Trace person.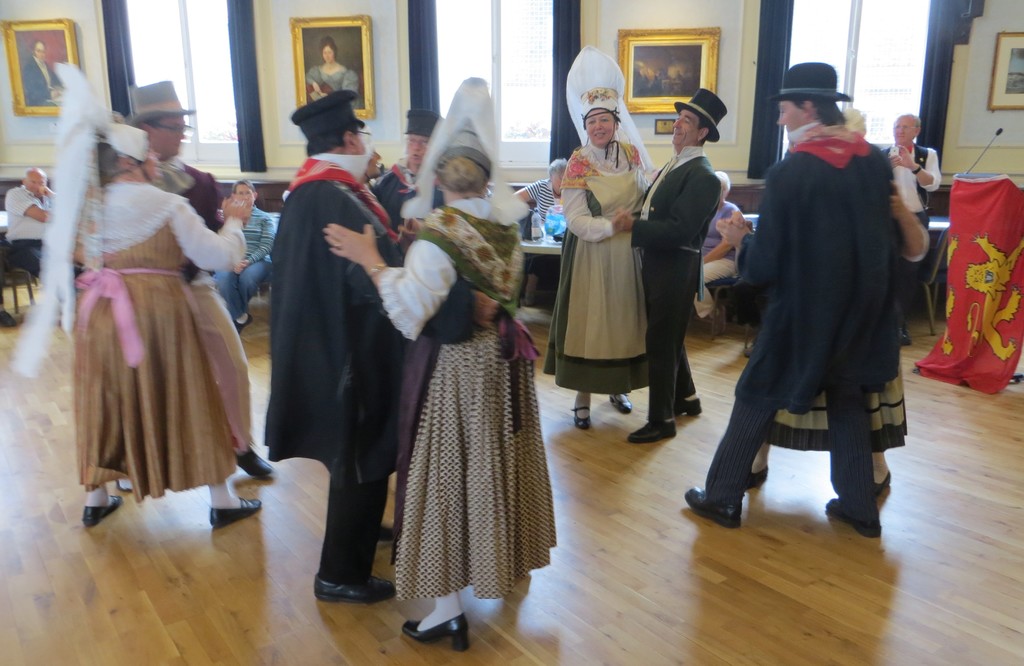
Traced to box(624, 81, 724, 444).
